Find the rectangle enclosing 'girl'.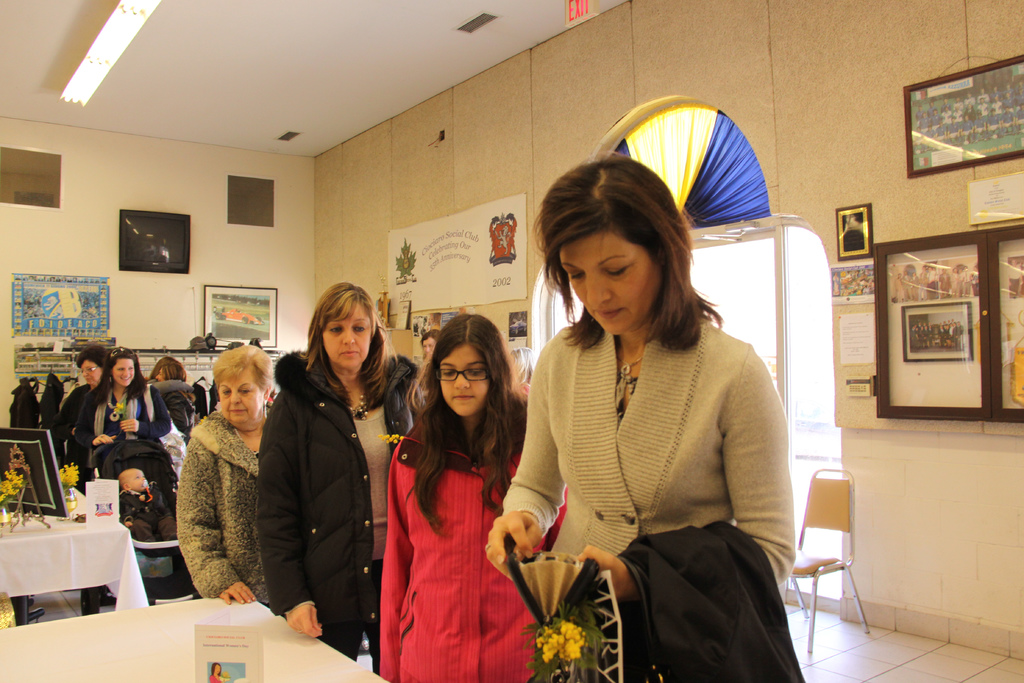
{"left": 255, "top": 284, "right": 417, "bottom": 655}.
